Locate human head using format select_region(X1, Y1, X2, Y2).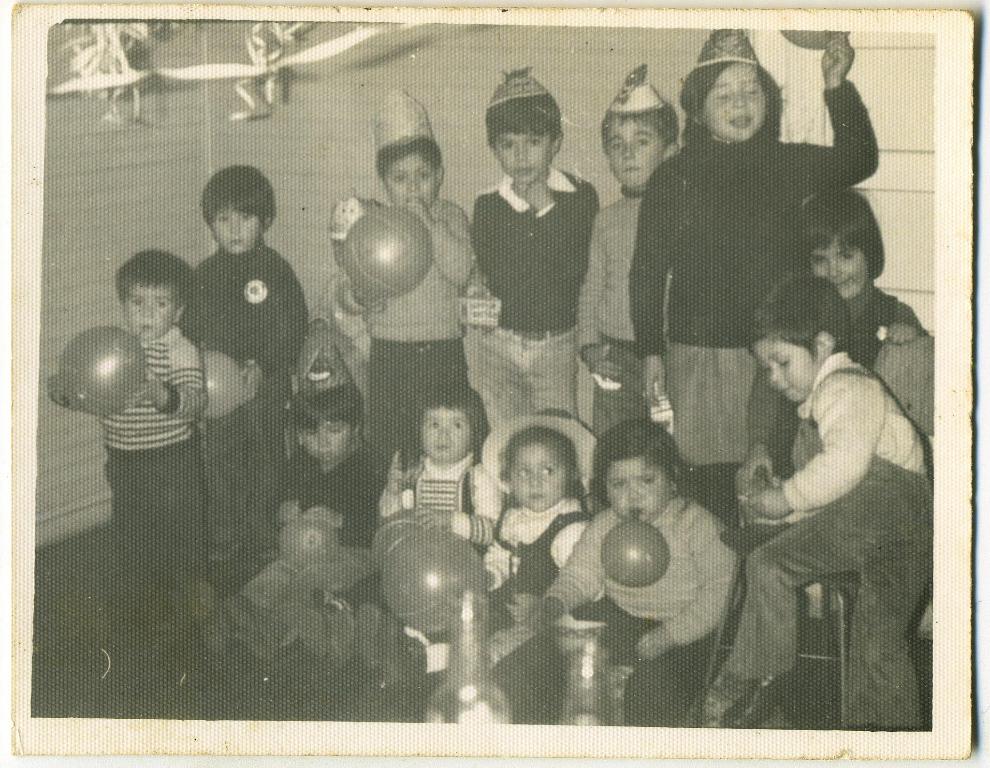
select_region(481, 63, 562, 188).
